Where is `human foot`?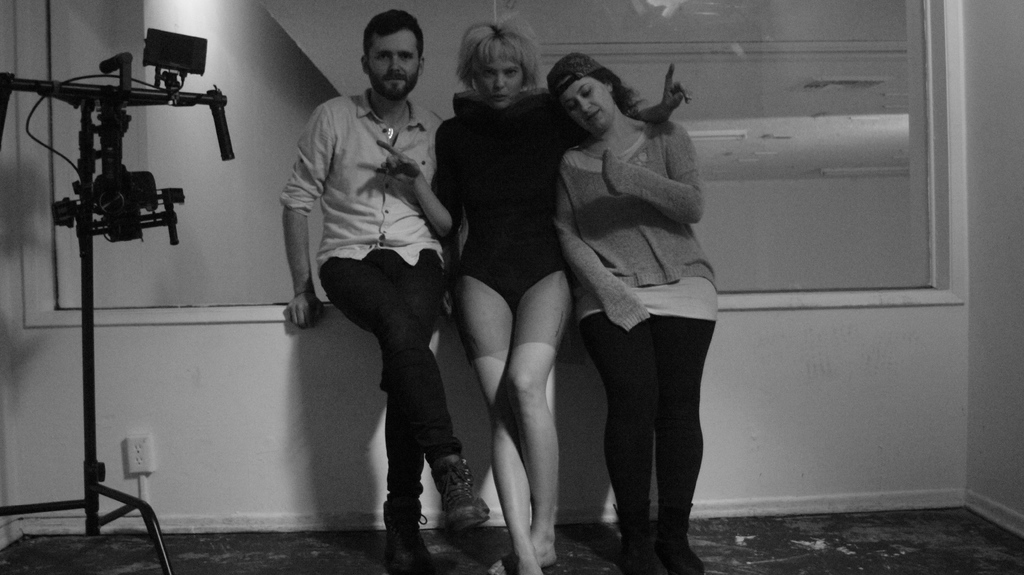
locate(423, 460, 492, 555).
